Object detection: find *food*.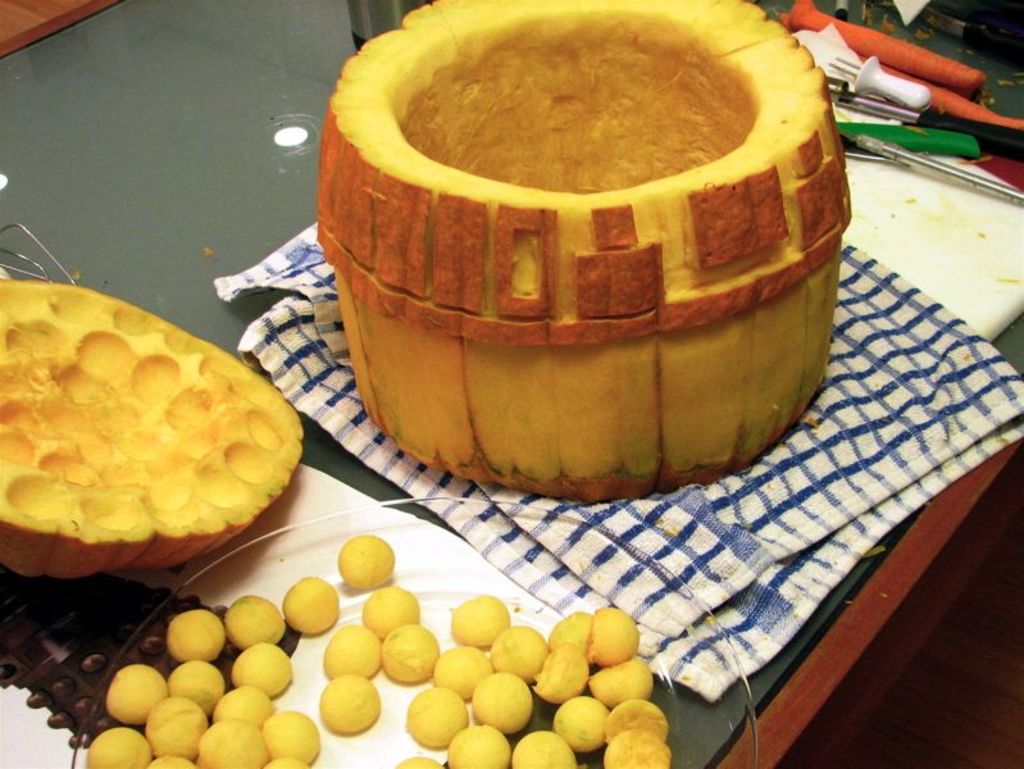
260/707/318/763.
